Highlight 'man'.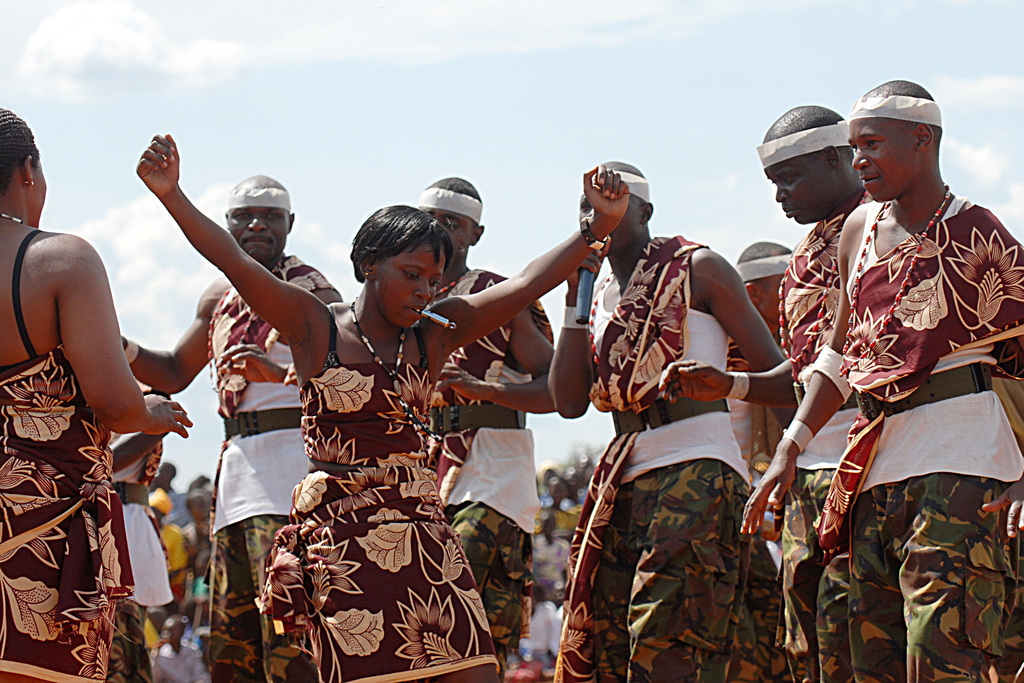
Highlighted region: 735:80:1023:682.
